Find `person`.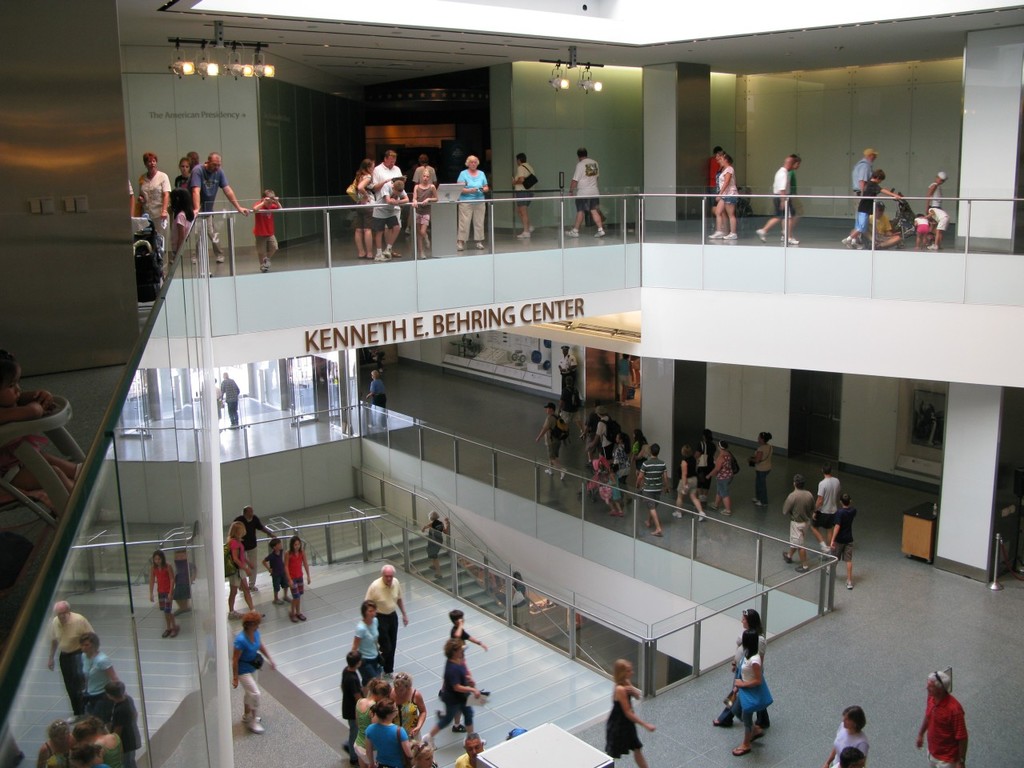
507, 154, 539, 236.
